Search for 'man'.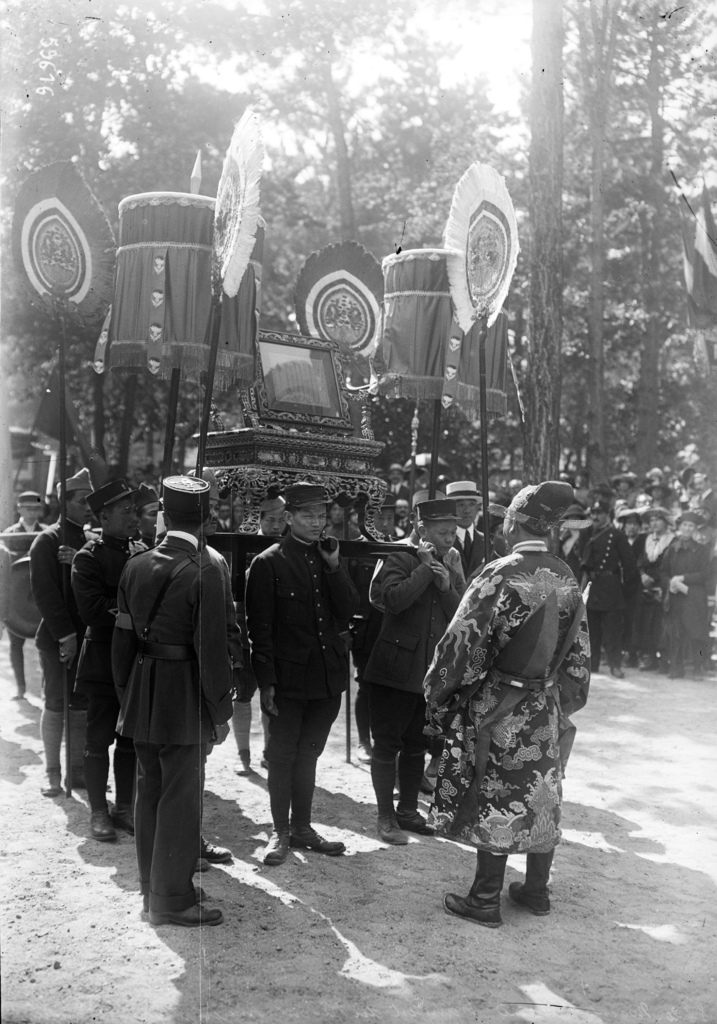
Found at <region>96, 490, 232, 931</region>.
